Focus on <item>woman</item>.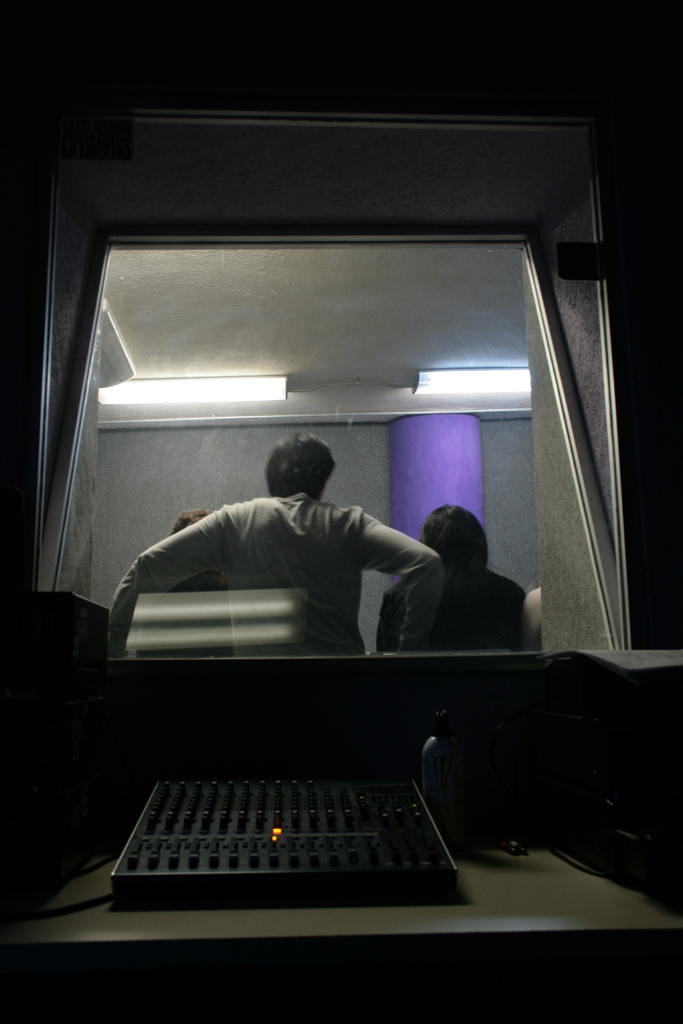
Focused at [413,504,527,657].
